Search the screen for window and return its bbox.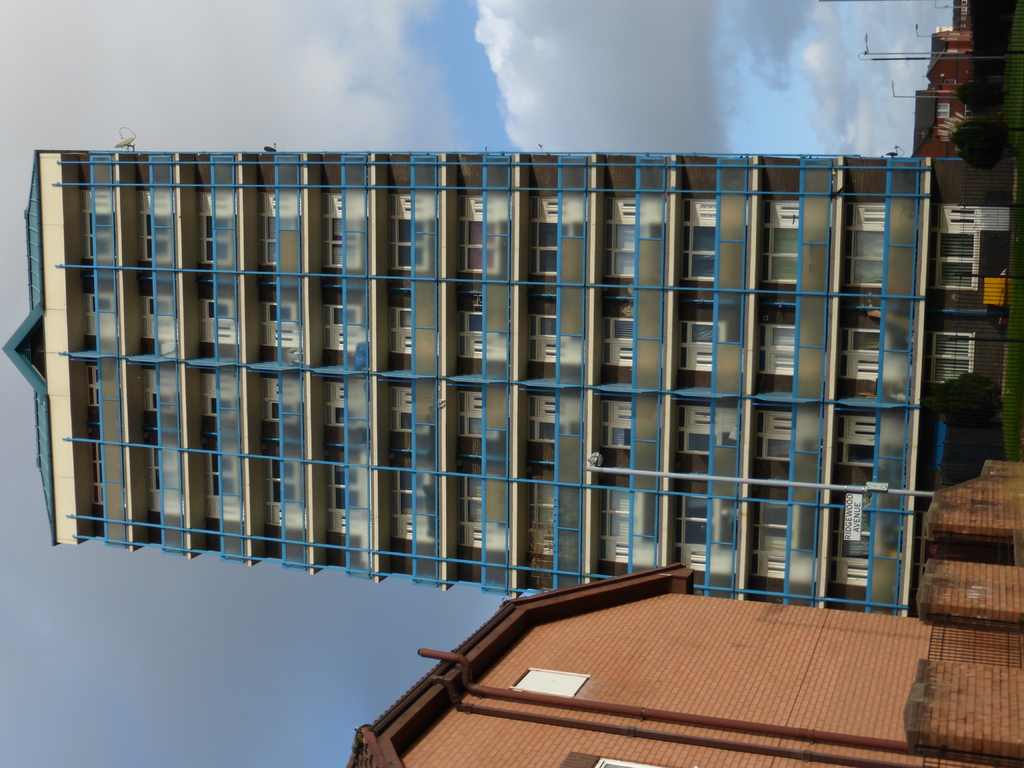
Found: 387, 410, 431, 434.
